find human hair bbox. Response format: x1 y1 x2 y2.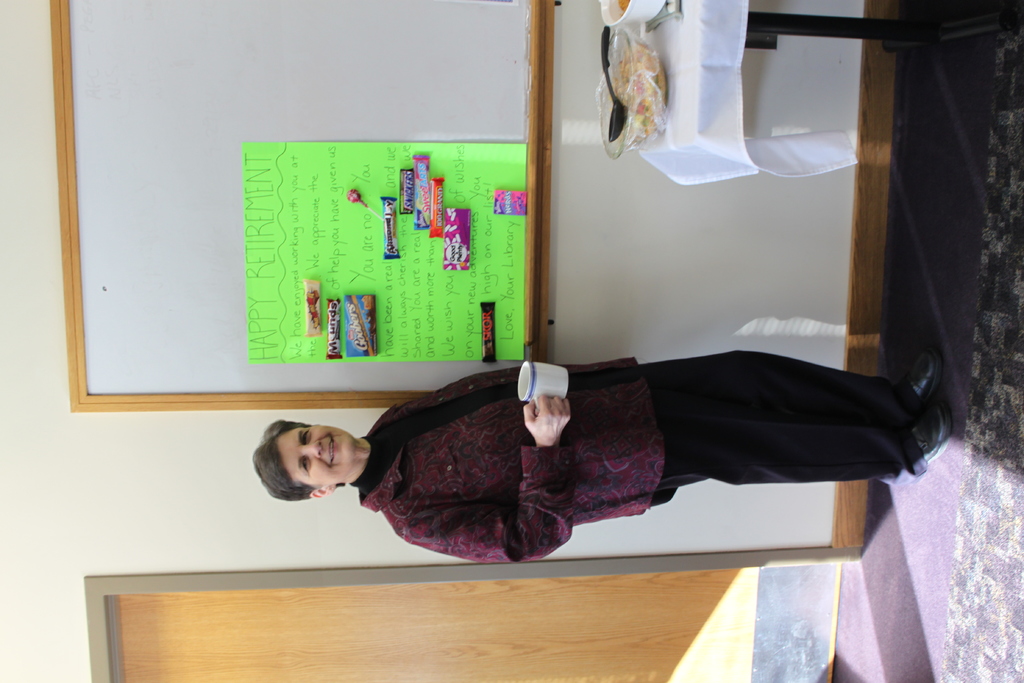
246 425 355 506.
